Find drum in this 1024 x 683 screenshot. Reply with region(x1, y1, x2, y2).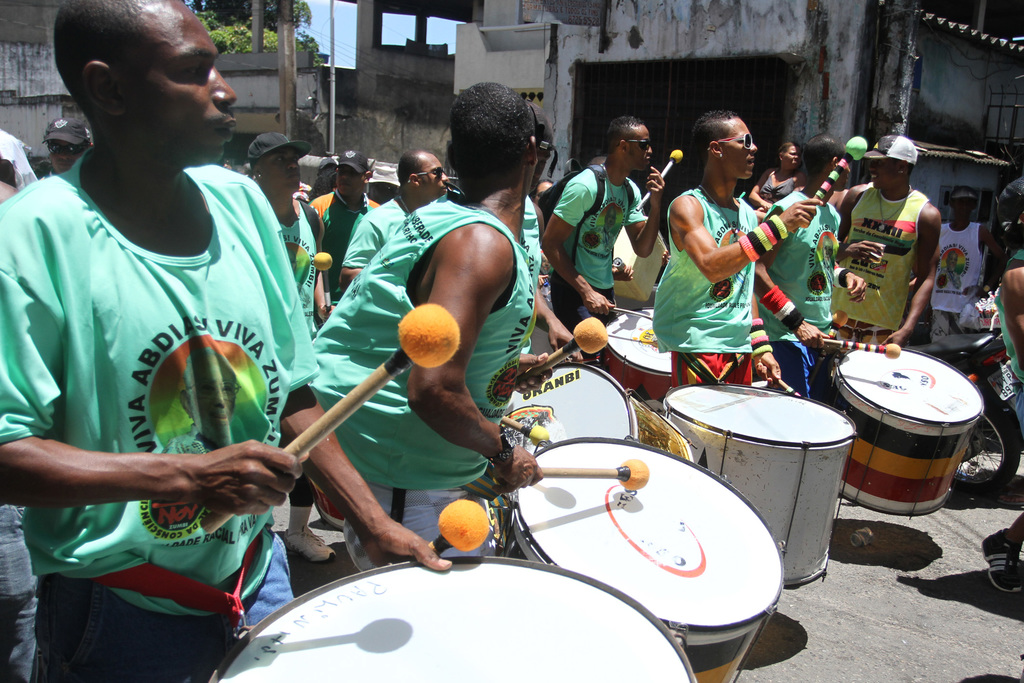
region(510, 436, 788, 682).
